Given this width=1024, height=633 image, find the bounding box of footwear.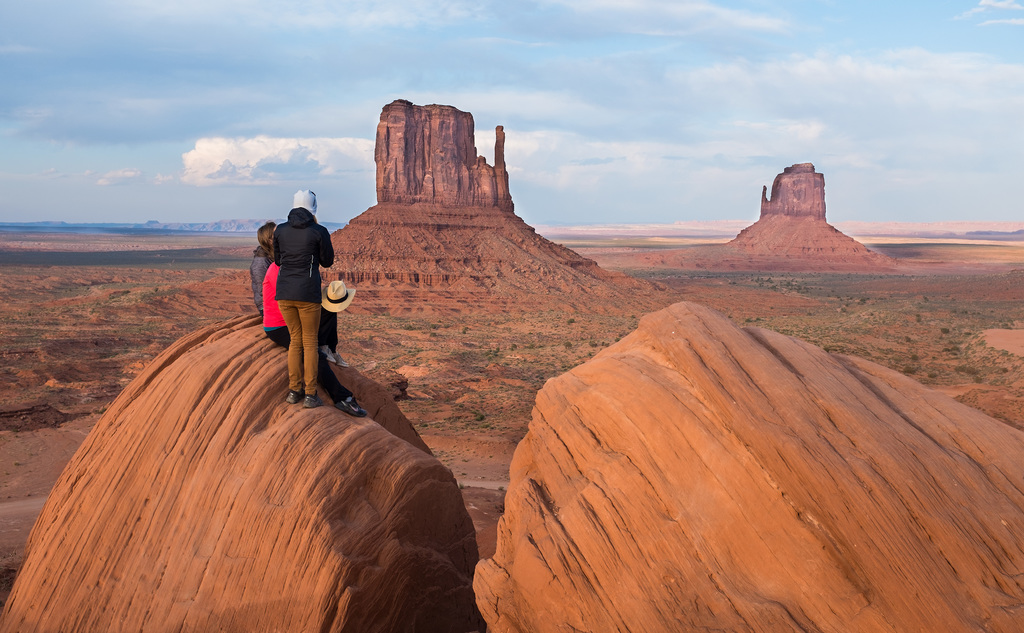
[x1=334, y1=396, x2=368, y2=417].
